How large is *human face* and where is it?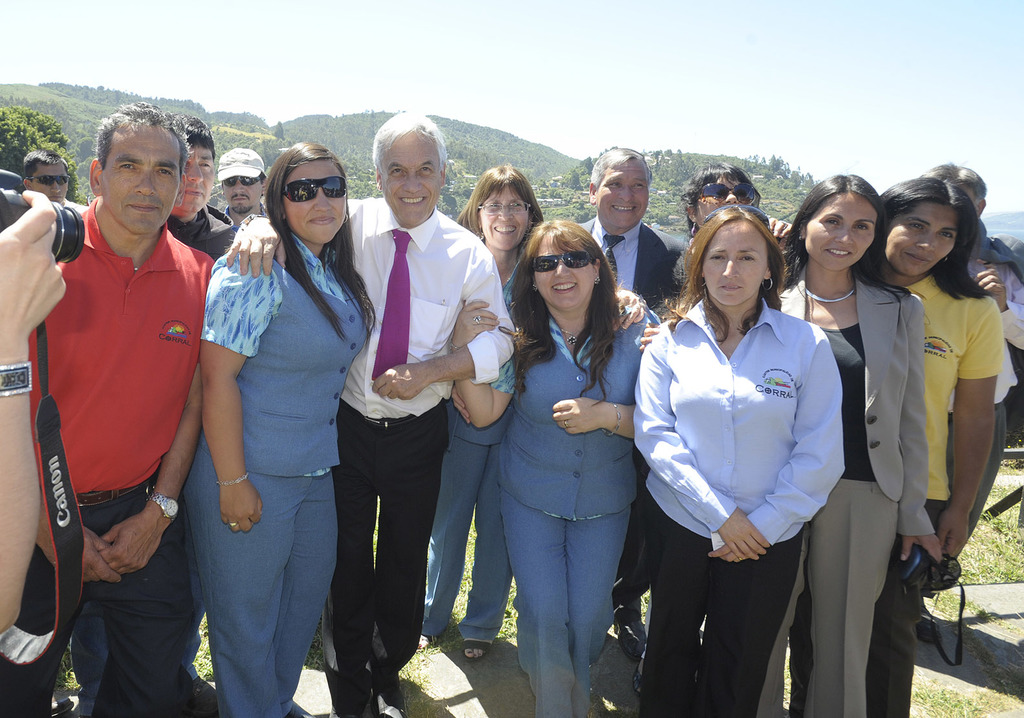
Bounding box: region(695, 180, 754, 221).
